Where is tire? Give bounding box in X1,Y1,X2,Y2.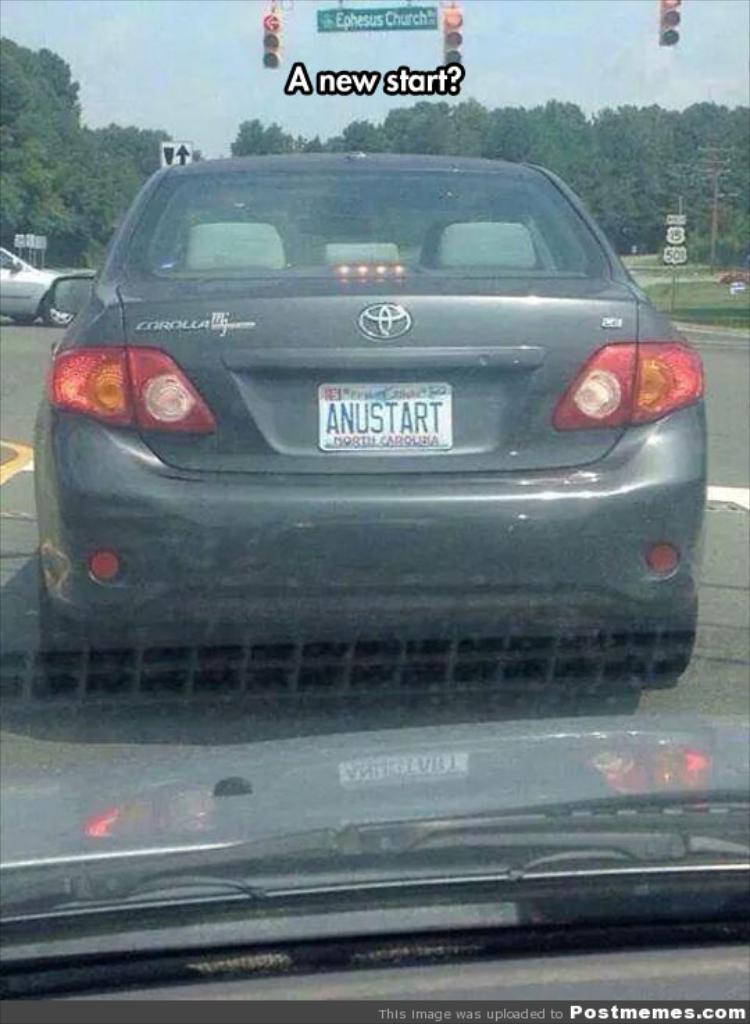
574,596,699,670.
